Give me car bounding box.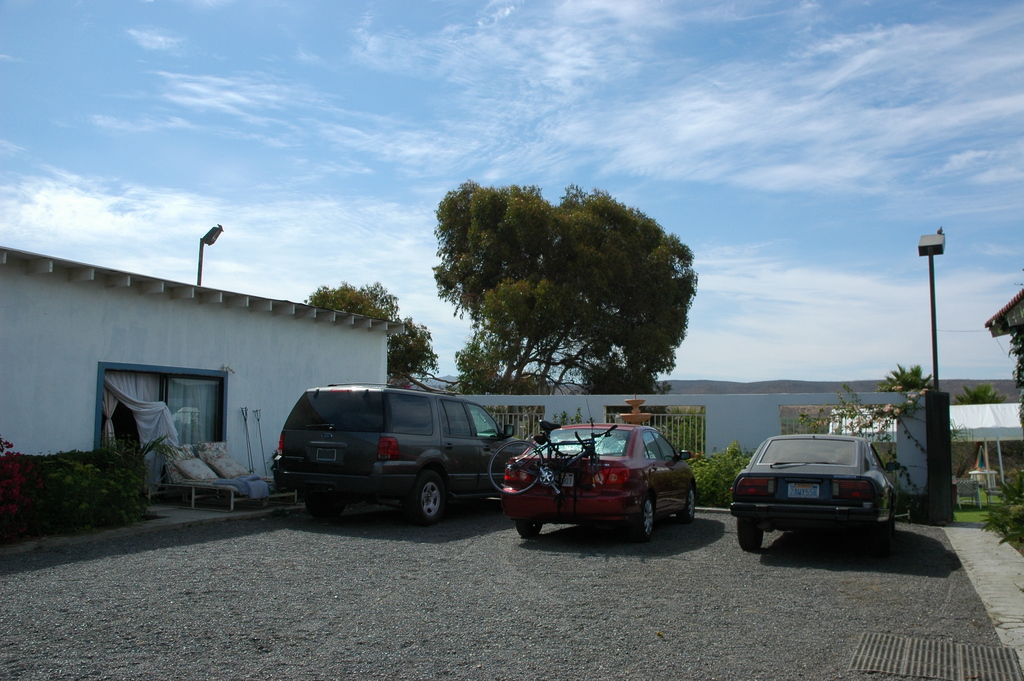
locate(488, 414, 698, 545).
